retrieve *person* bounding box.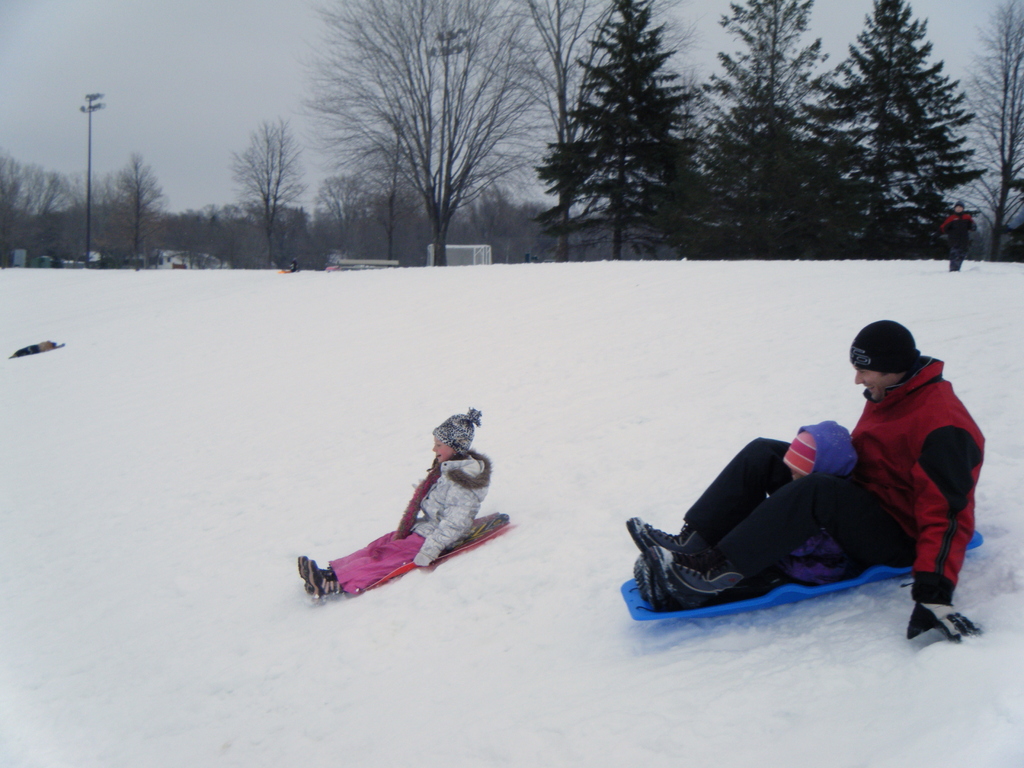
Bounding box: <box>618,312,988,655</box>.
